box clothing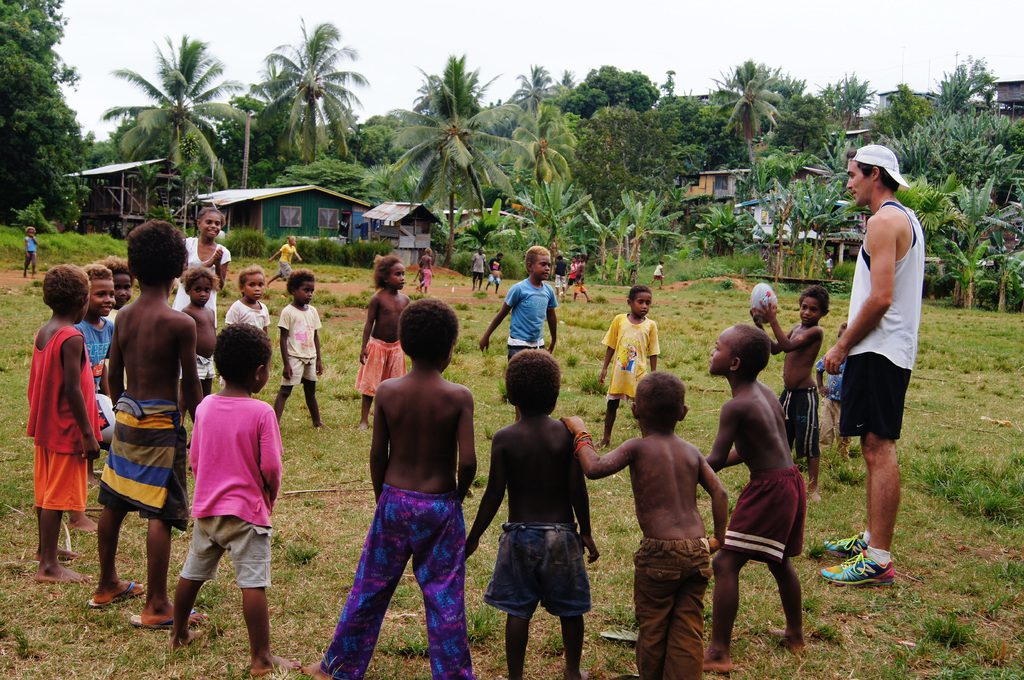
bbox(474, 251, 493, 285)
